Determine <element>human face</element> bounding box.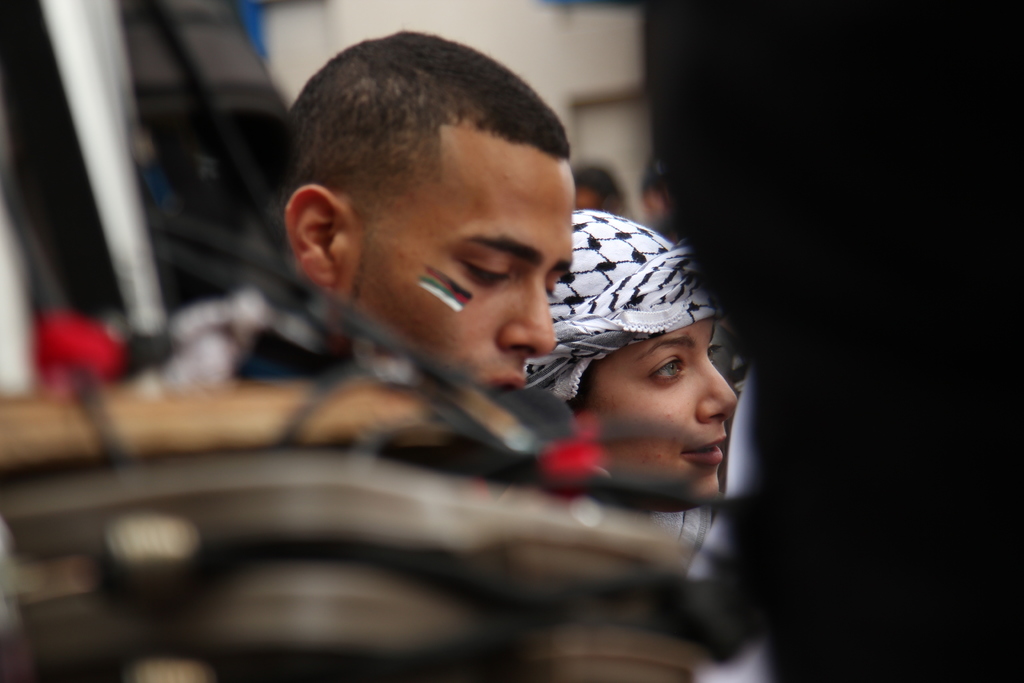
Determined: rect(351, 153, 576, 387).
